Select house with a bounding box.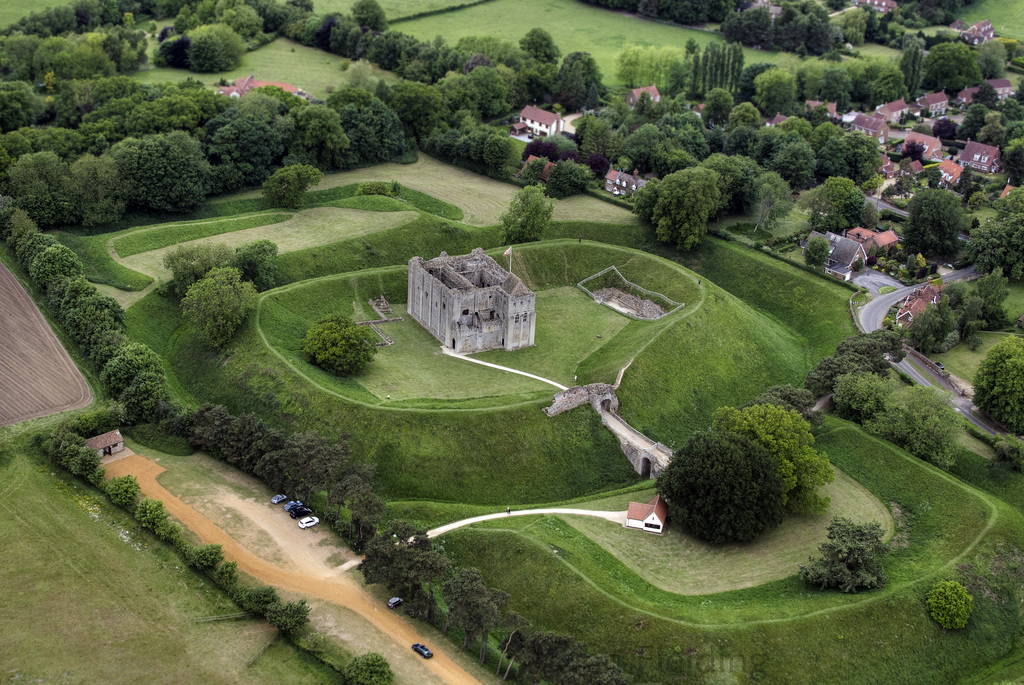
897 299 918 330.
